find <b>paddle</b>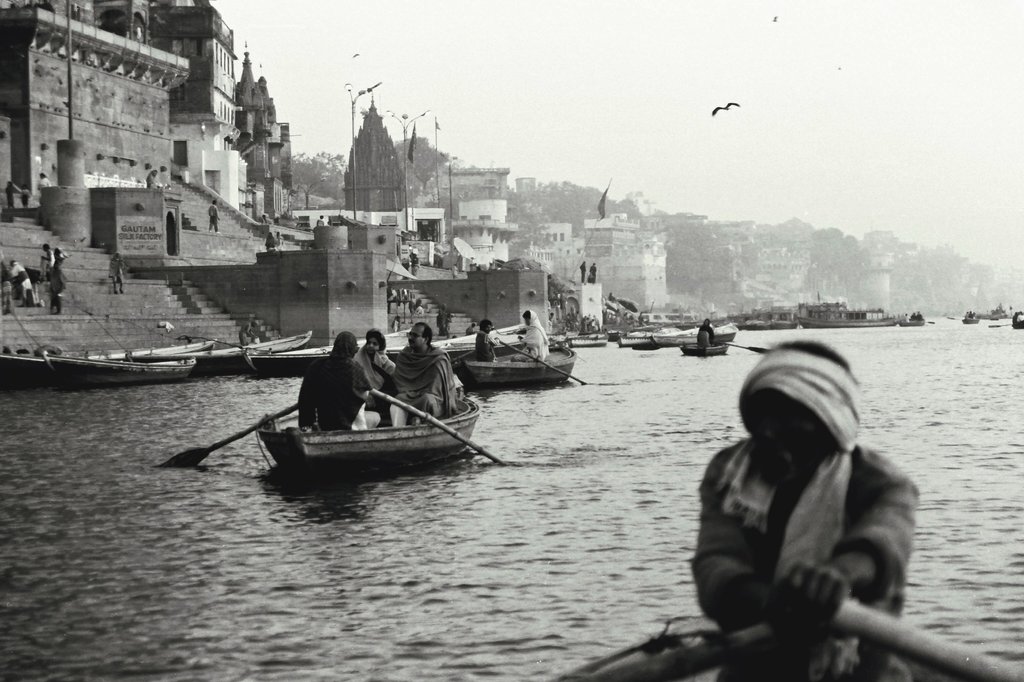
x1=371, y1=388, x2=511, y2=467
